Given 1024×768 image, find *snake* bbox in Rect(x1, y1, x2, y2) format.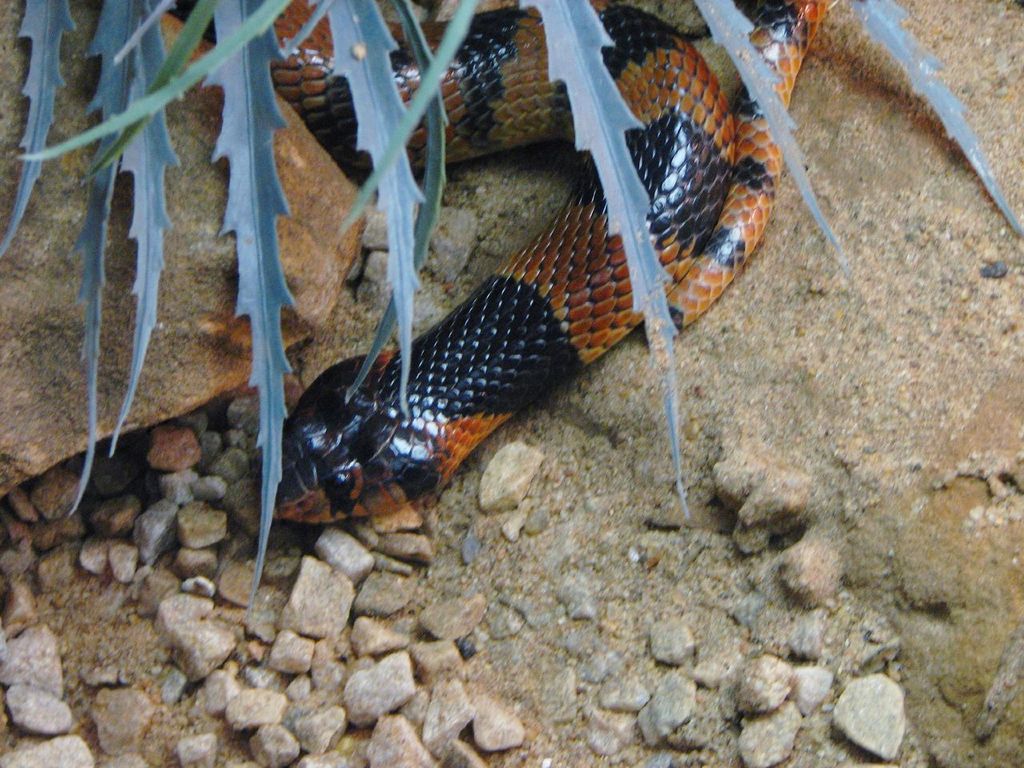
Rect(259, 0, 843, 522).
